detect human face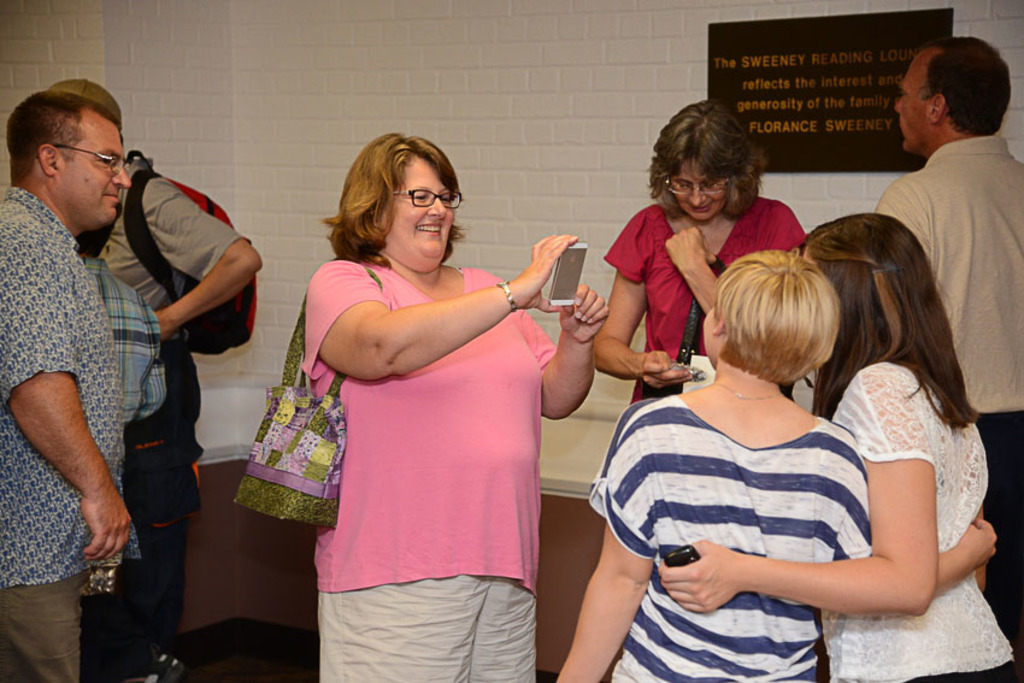
<box>669,158,729,226</box>
